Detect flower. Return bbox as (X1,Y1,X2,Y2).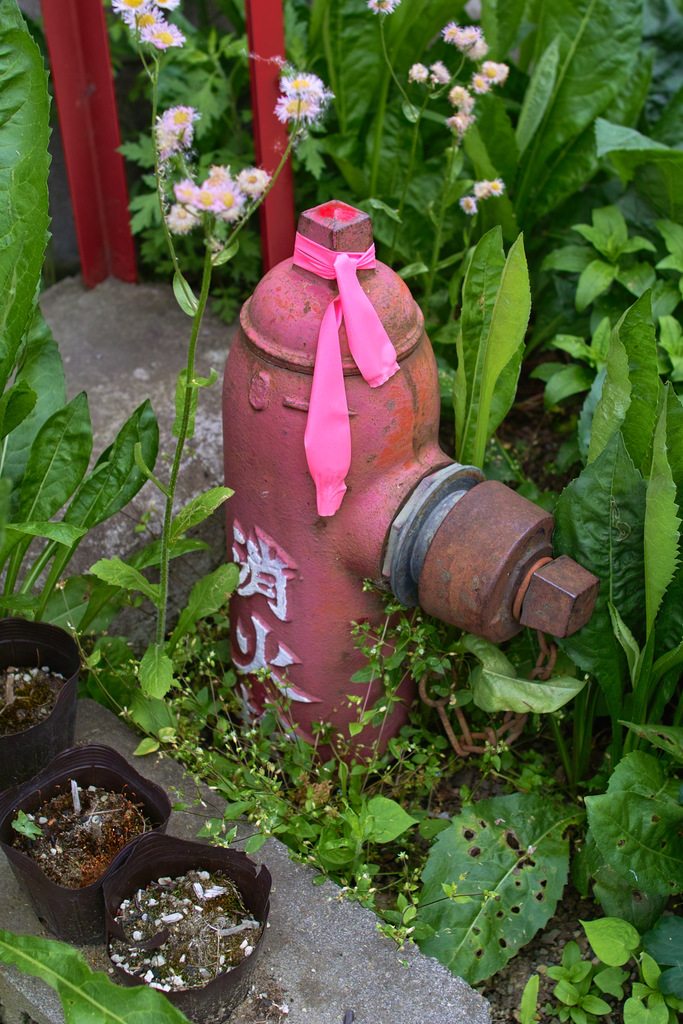
(367,0,399,15).
